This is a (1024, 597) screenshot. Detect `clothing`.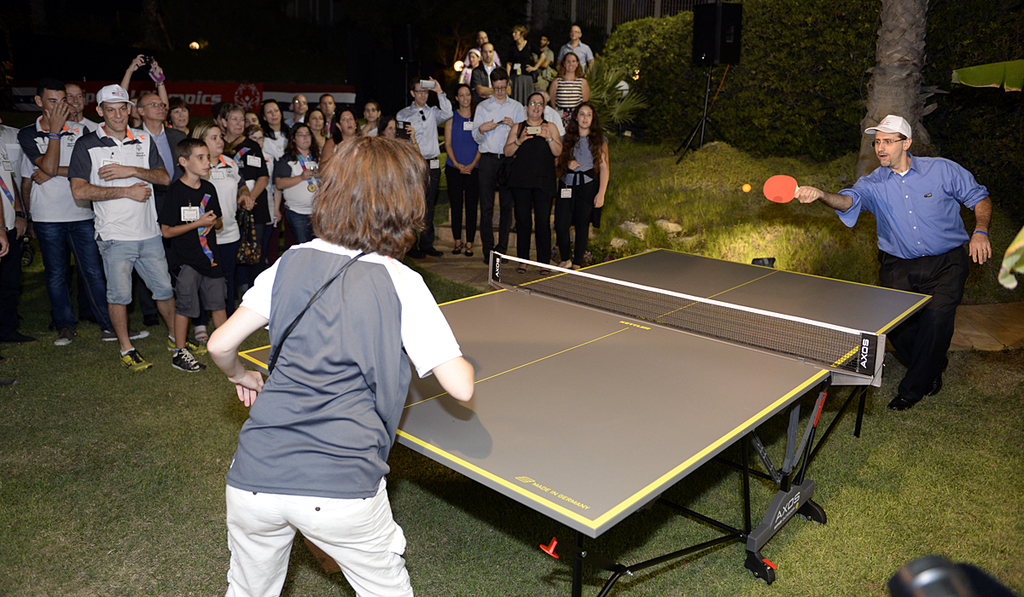
bbox(472, 90, 530, 251).
